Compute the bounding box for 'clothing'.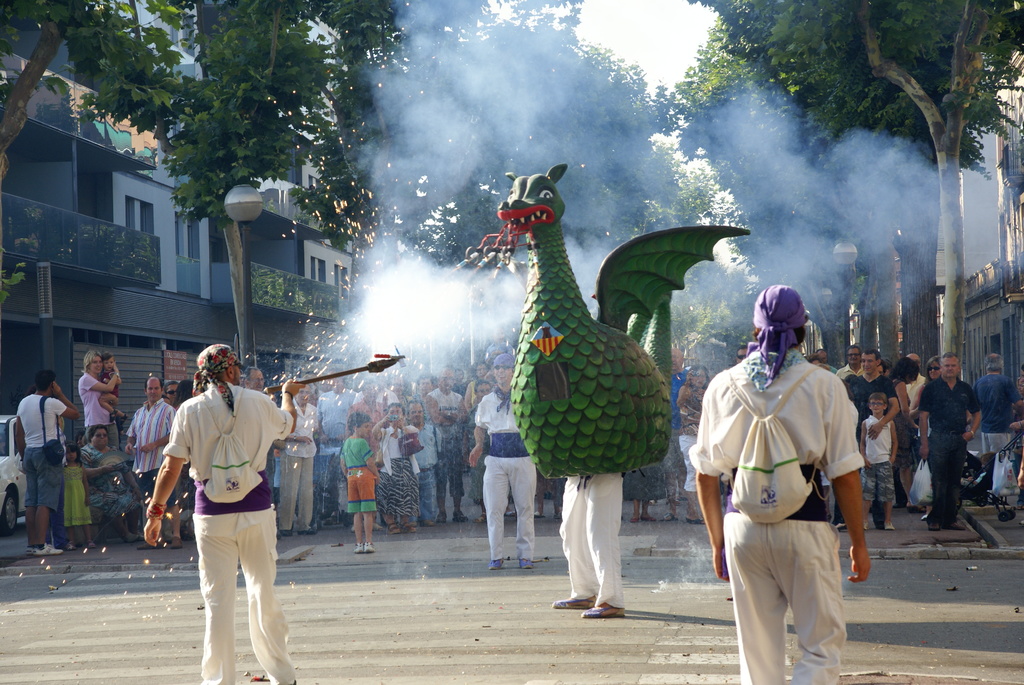
[461, 398, 492, 514].
